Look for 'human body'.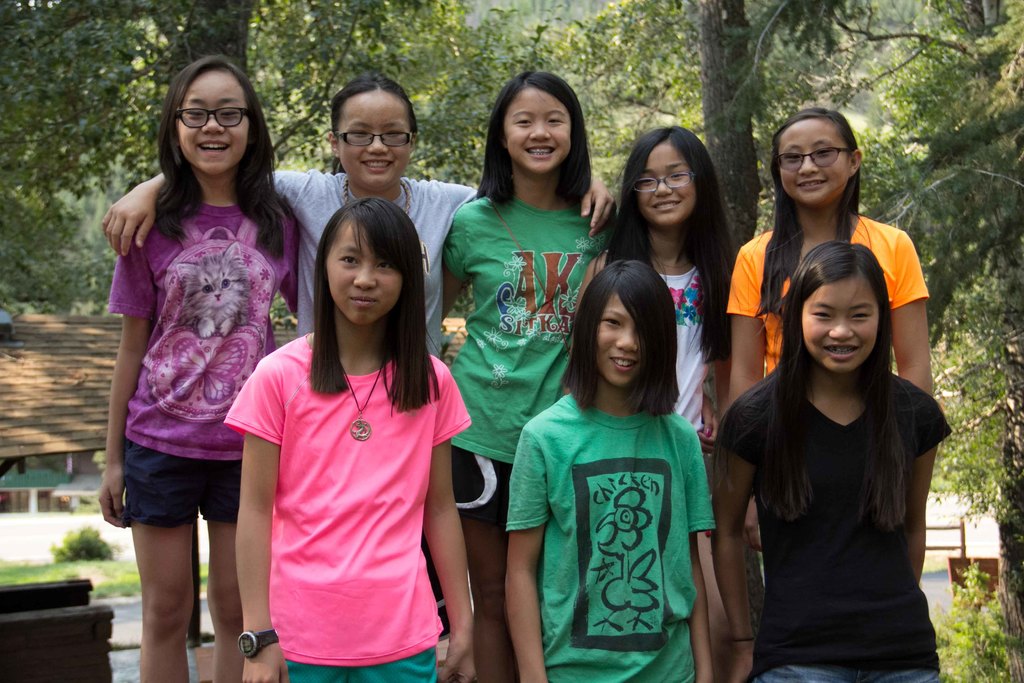
Found: {"left": 219, "top": 356, "right": 479, "bottom": 682}.
